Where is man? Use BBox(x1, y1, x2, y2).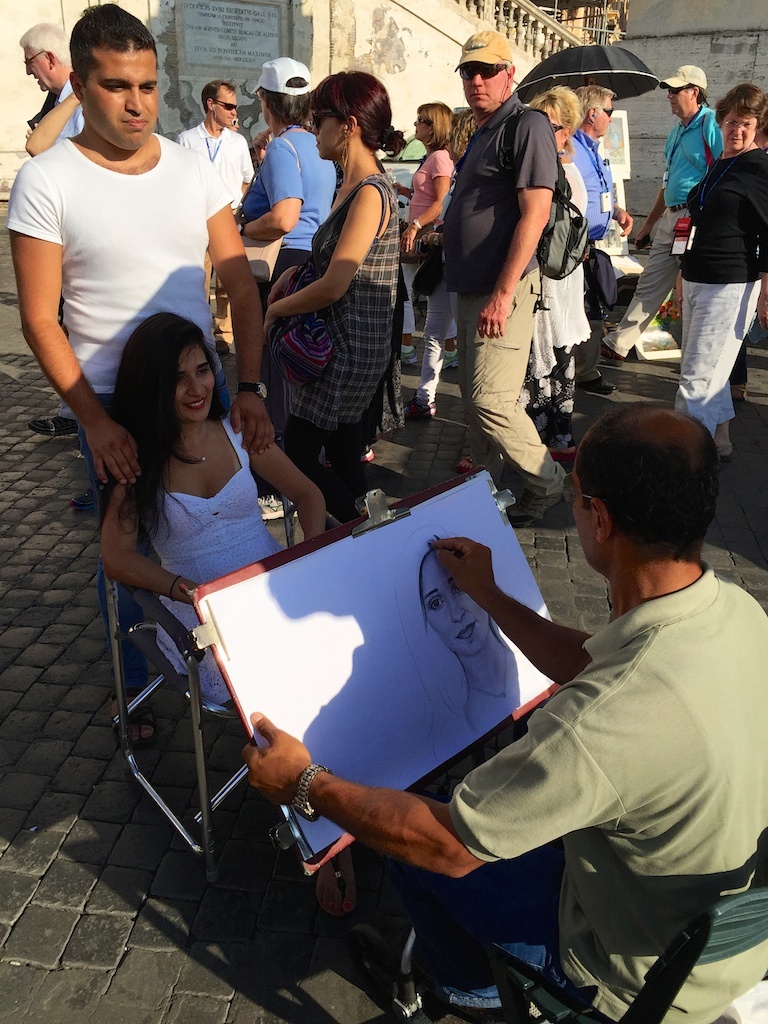
BBox(174, 79, 256, 331).
